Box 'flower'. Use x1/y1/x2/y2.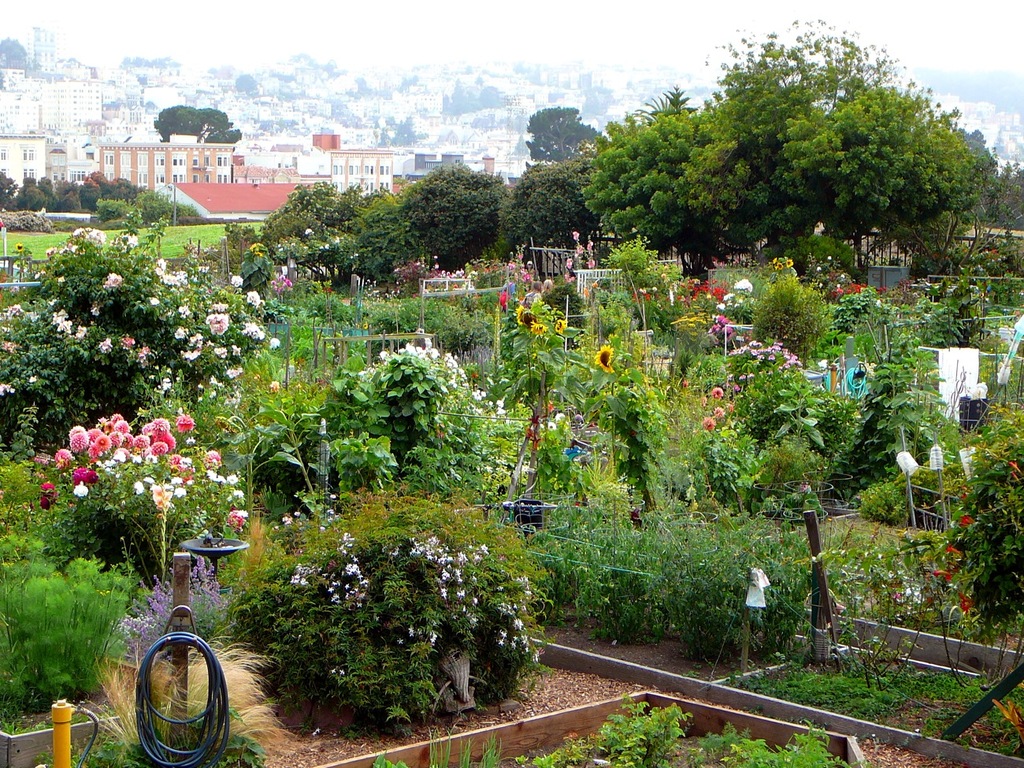
556/314/566/330.
